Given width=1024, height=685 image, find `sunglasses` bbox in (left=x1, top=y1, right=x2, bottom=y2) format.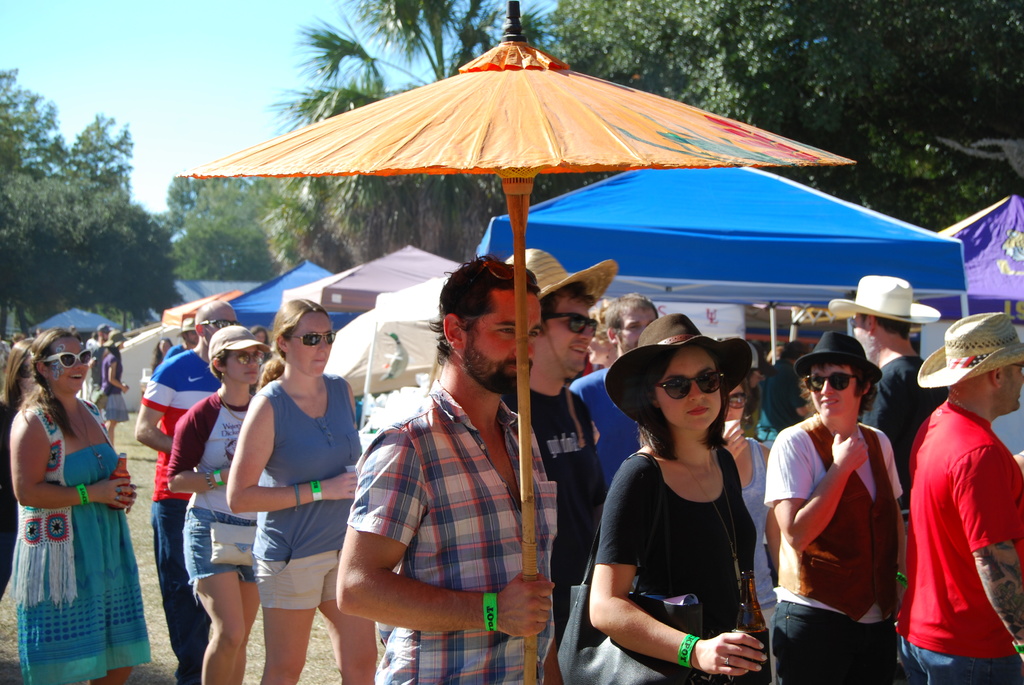
(left=803, top=374, right=856, bottom=395).
